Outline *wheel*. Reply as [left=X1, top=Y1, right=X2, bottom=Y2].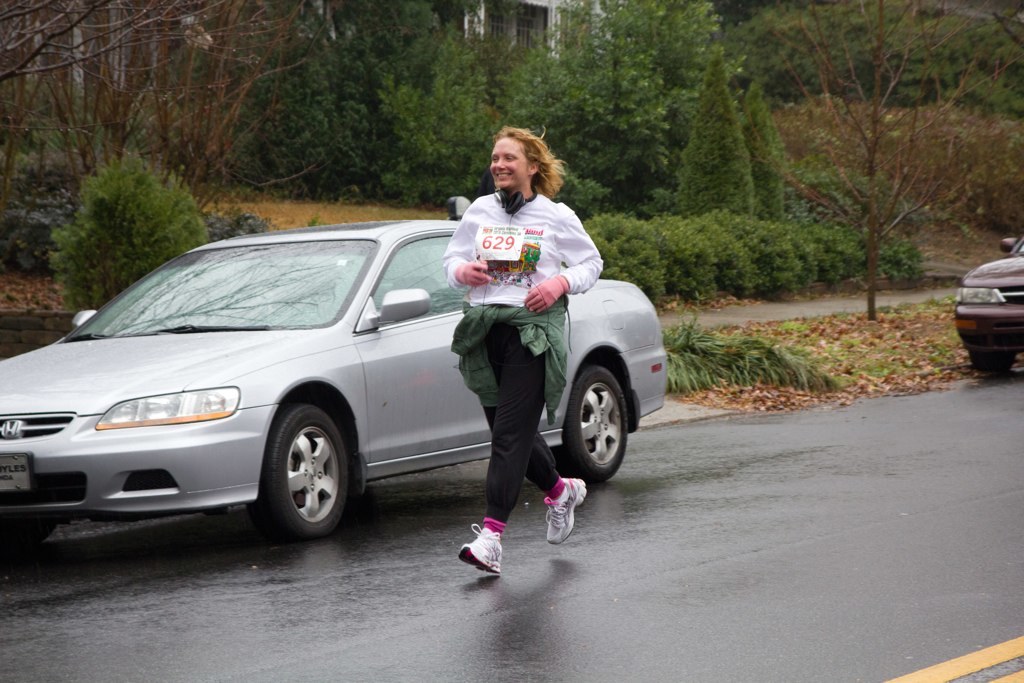
[left=966, top=352, right=1016, bottom=378].
